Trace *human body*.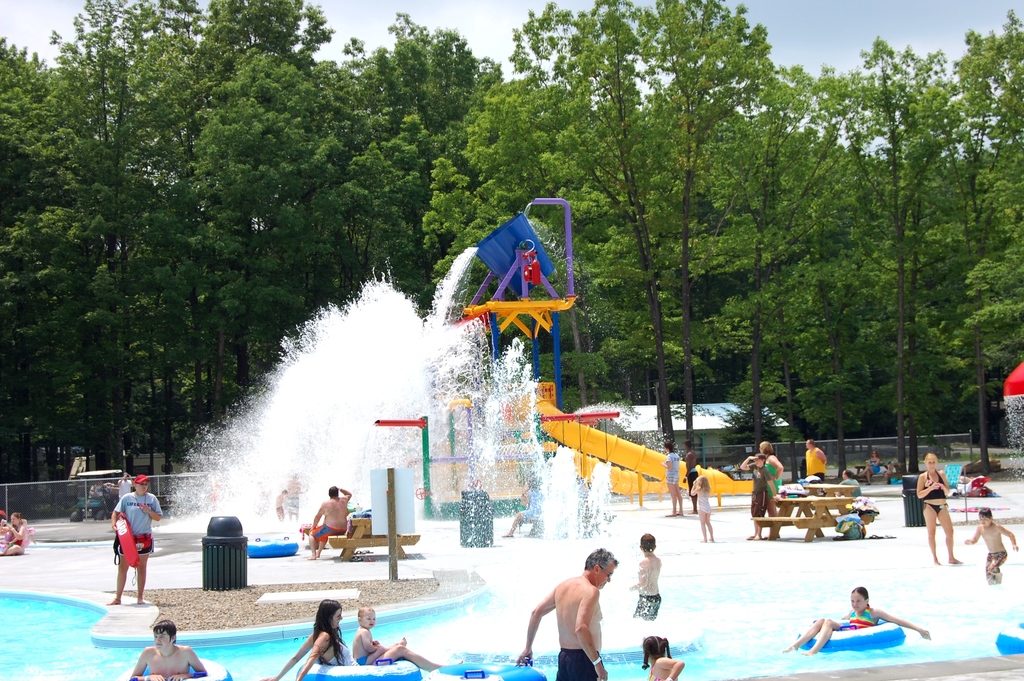
Traced to box(739, 454, 777, 536).
